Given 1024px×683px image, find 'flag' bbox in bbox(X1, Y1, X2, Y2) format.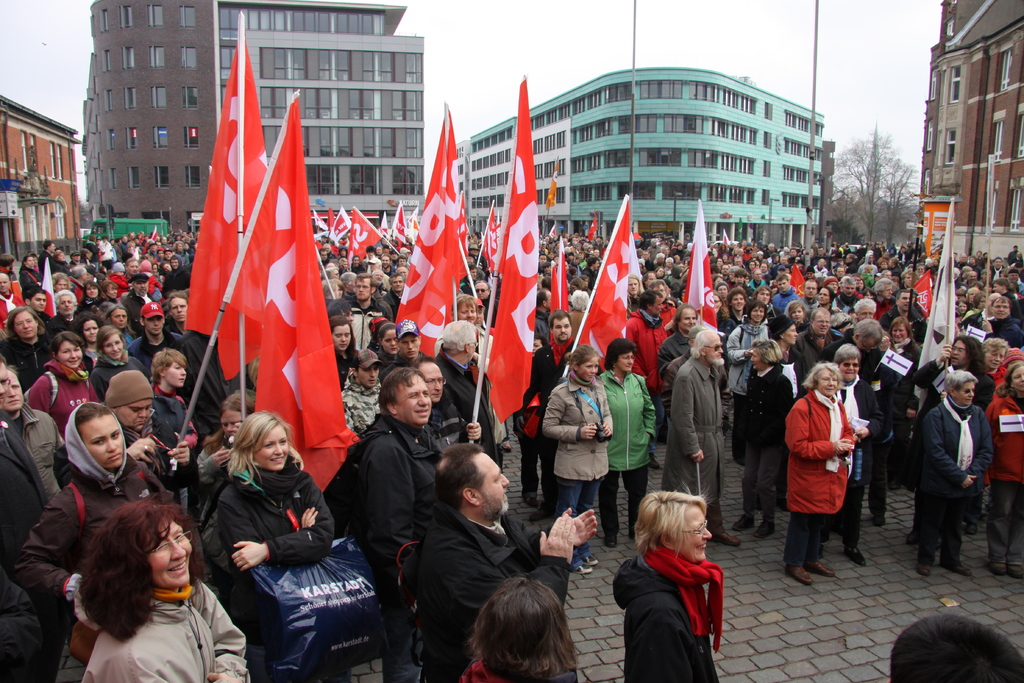
bbox(911, 192, 966, 383).
